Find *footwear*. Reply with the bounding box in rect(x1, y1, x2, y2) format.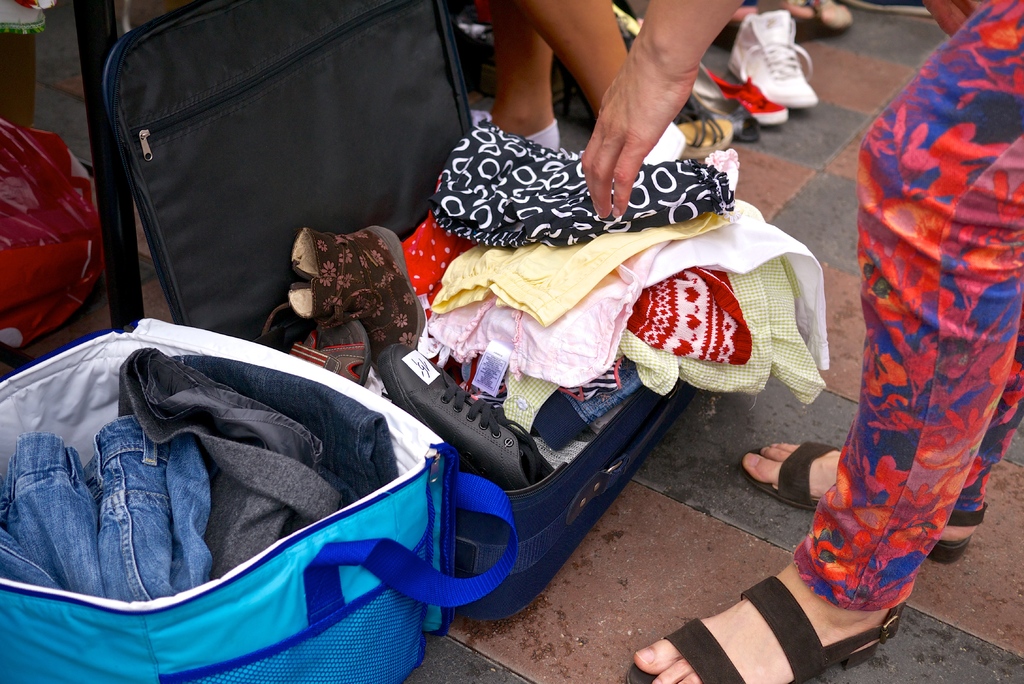
rect(726, 6, 817, 110).
